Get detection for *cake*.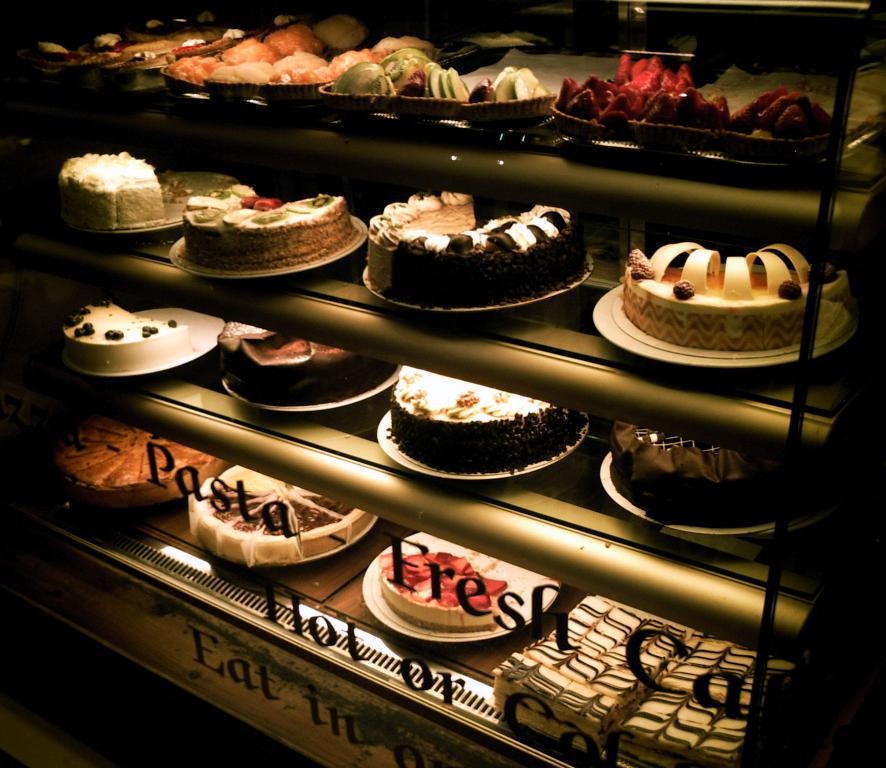
Detection: (left=59, top=152, right=161, bottom=226).
